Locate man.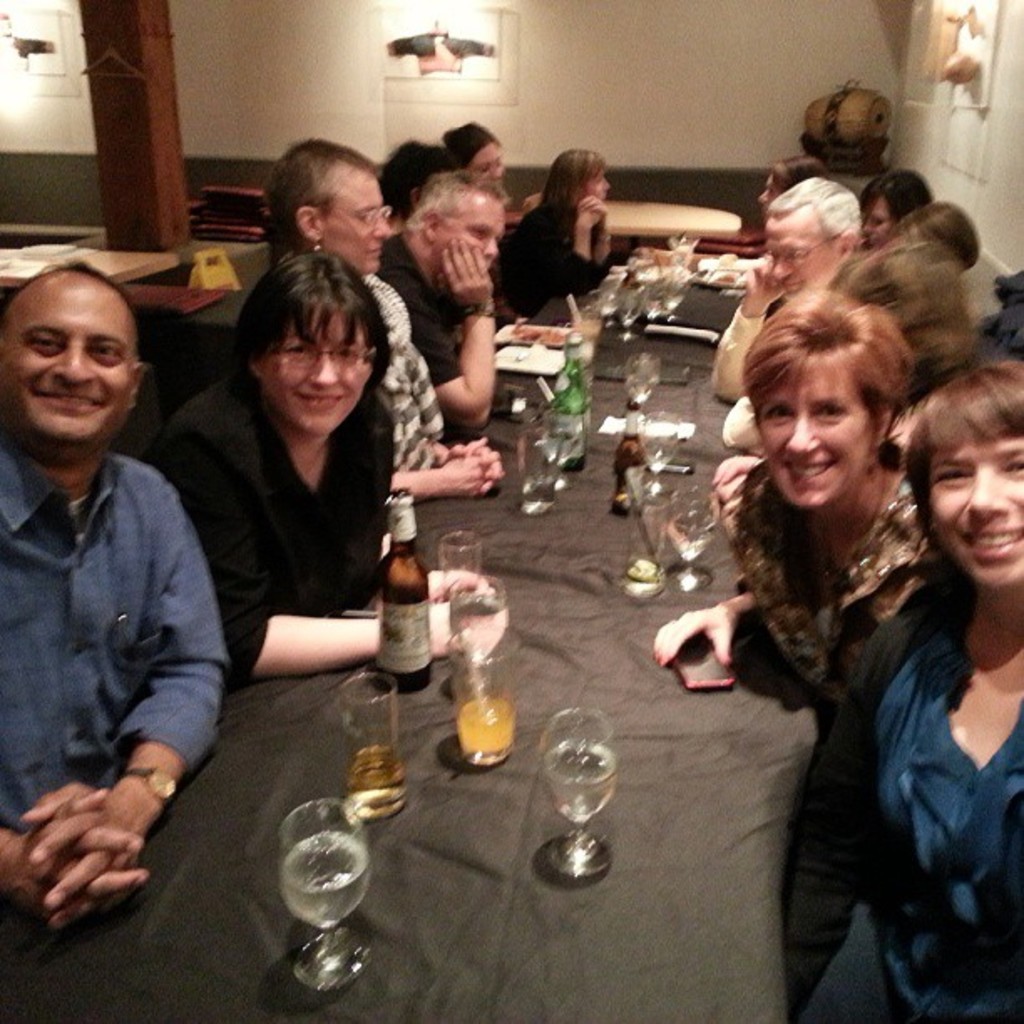
Bounding box: [7, 238, 263, 957].
